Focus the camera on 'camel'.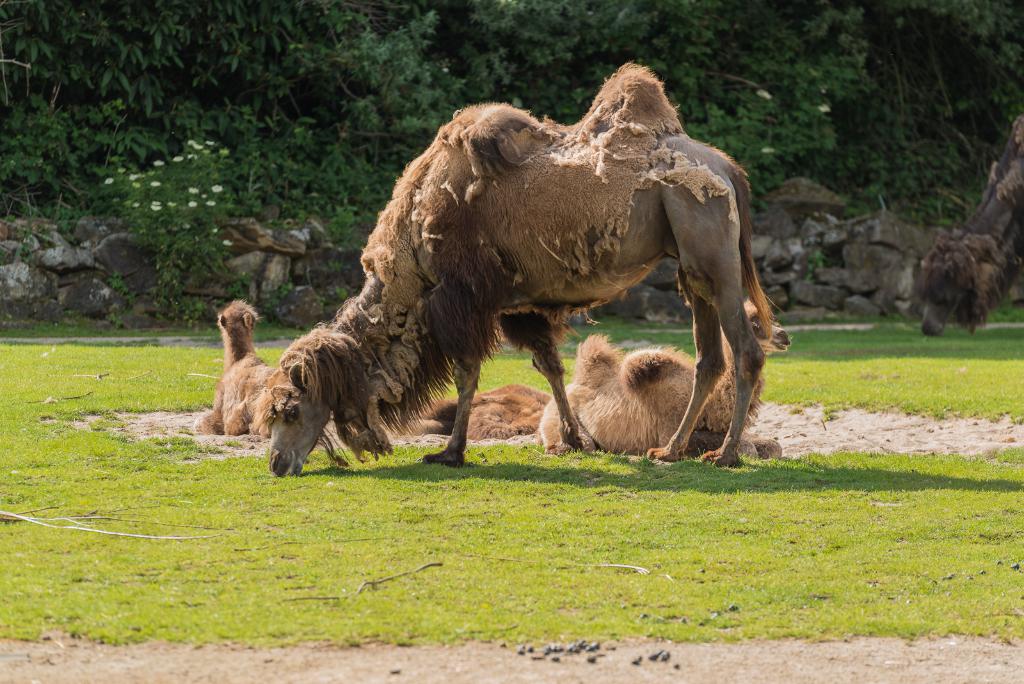
Focus region: region(539, 297, 783, 464).
